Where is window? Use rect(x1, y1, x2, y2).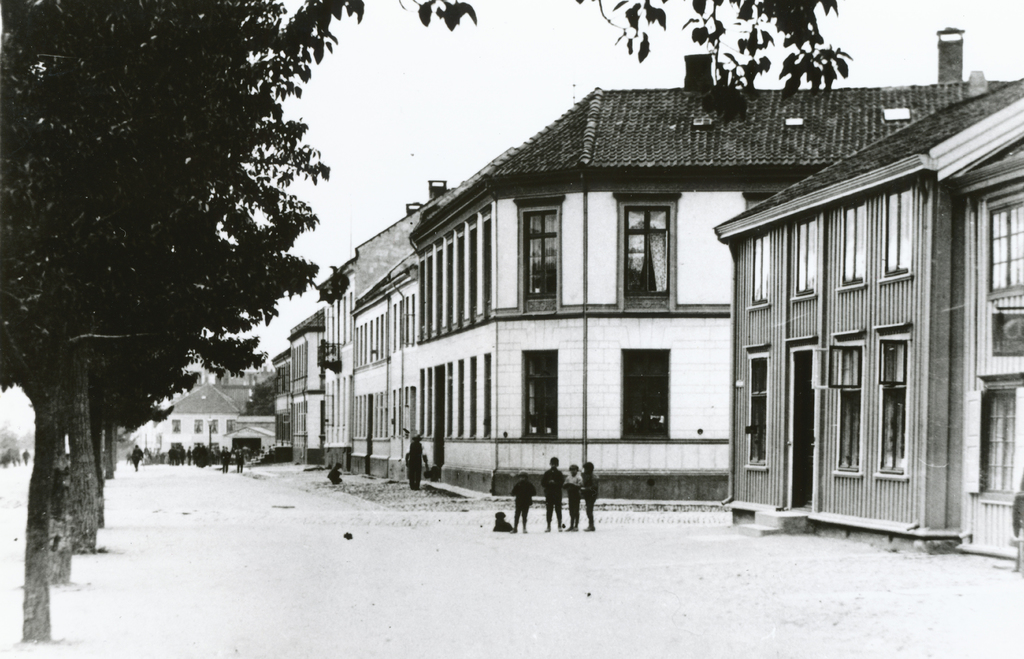
rect(873, 172, 917, 284).
